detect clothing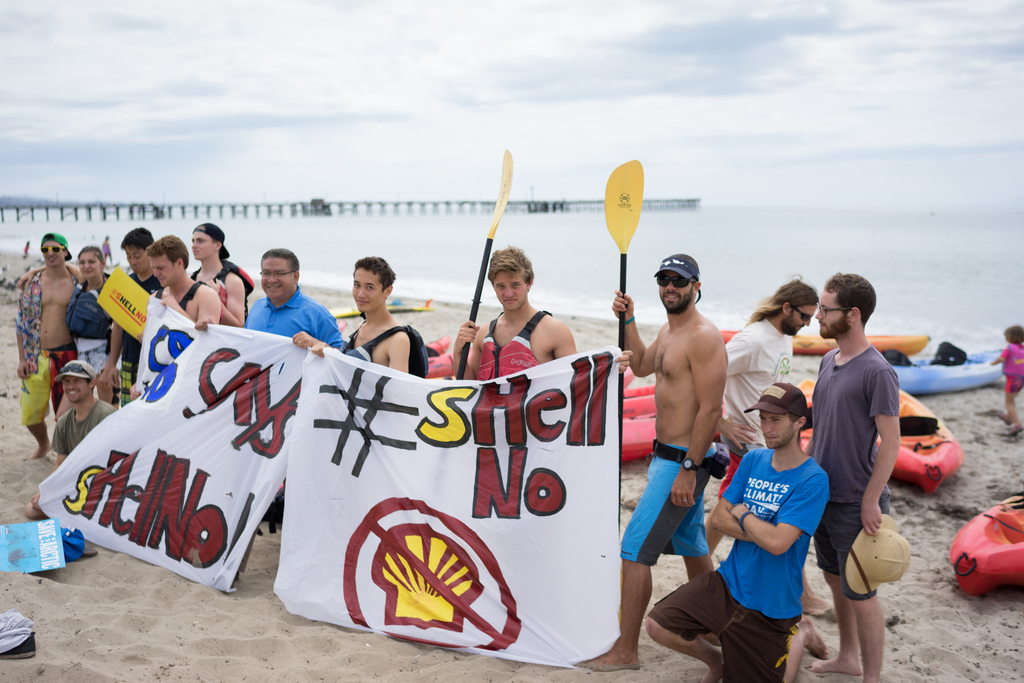
region(715, 316, 799, 499)
